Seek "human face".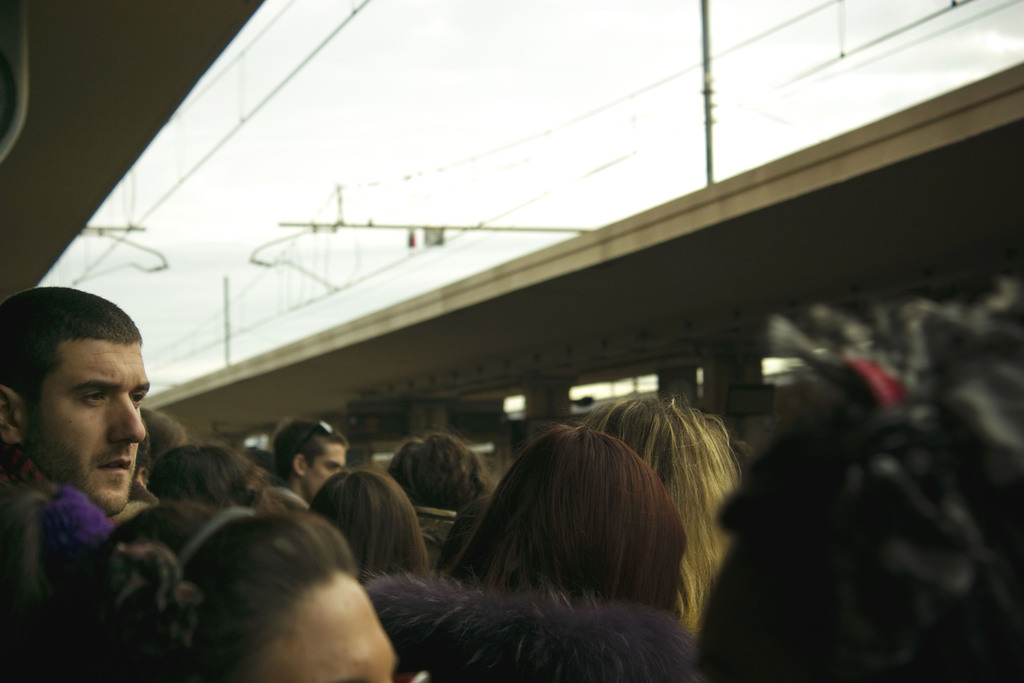
31 345 151 513.
